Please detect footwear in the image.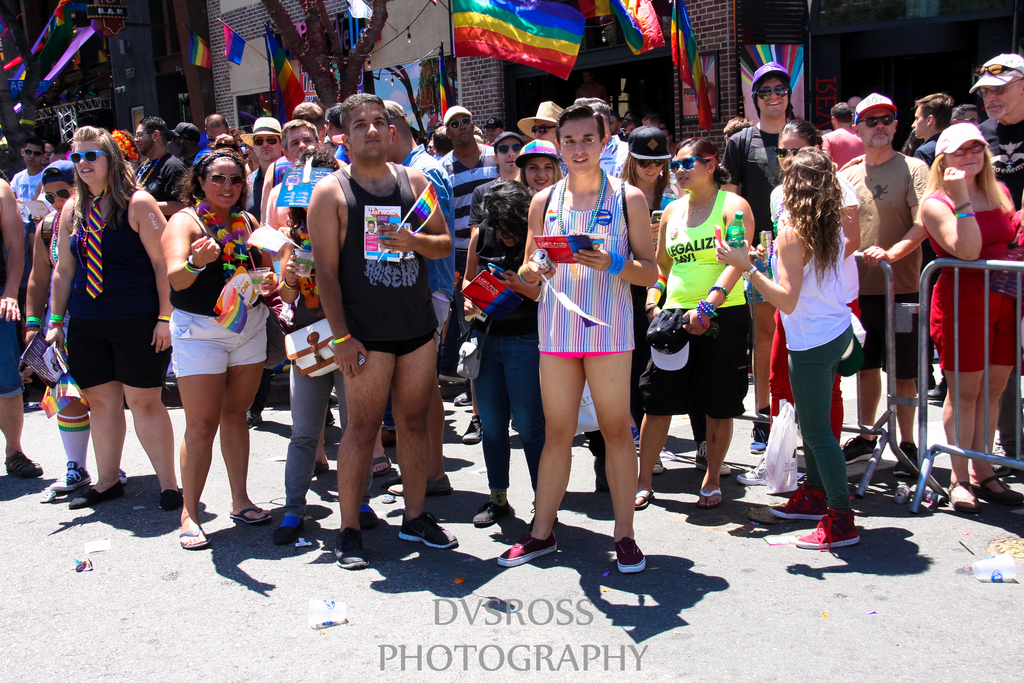
[left=495, top=529, right=556, bottom=568].
